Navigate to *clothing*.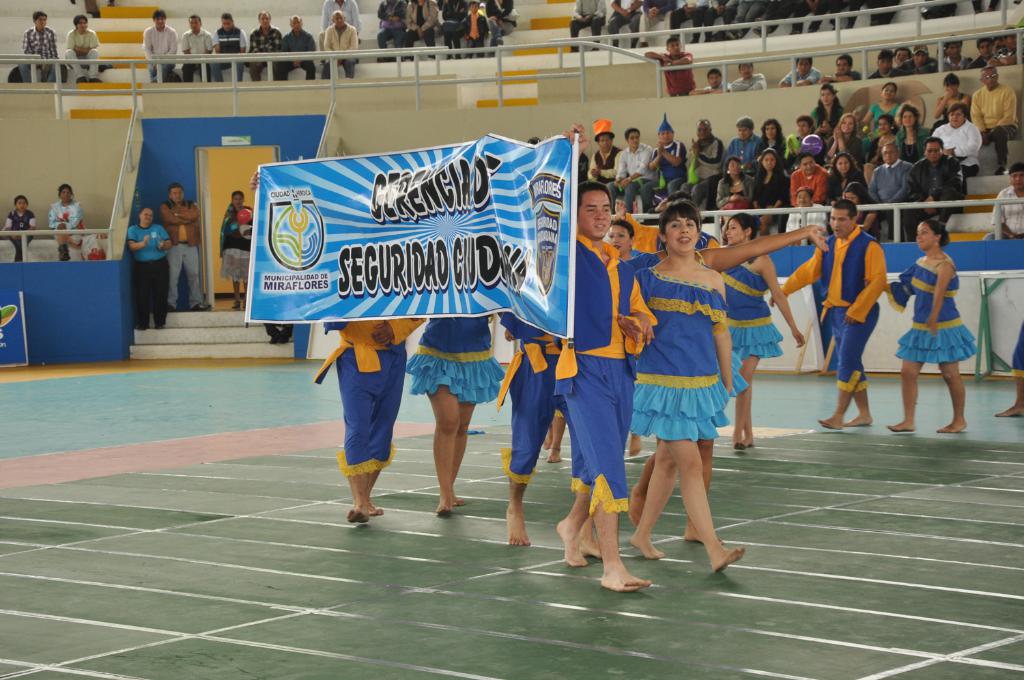
Navigation target: <box>246,25,283,81</box>.
